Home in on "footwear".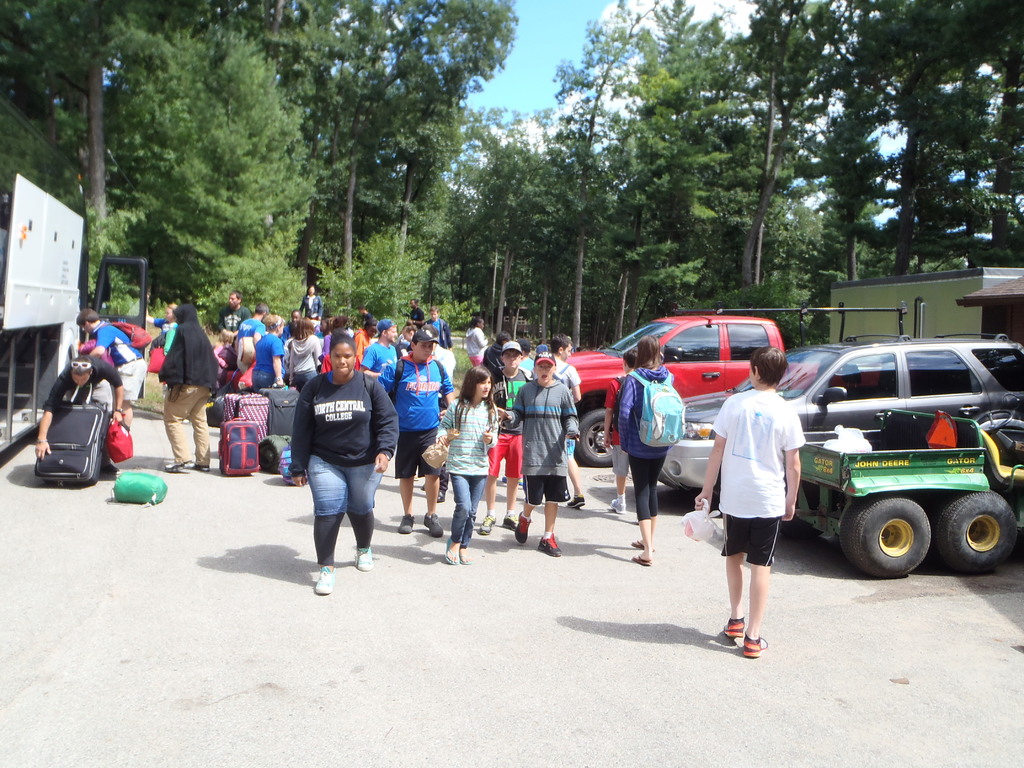
Homed in at bbox=[192, 460, 211, 477].
